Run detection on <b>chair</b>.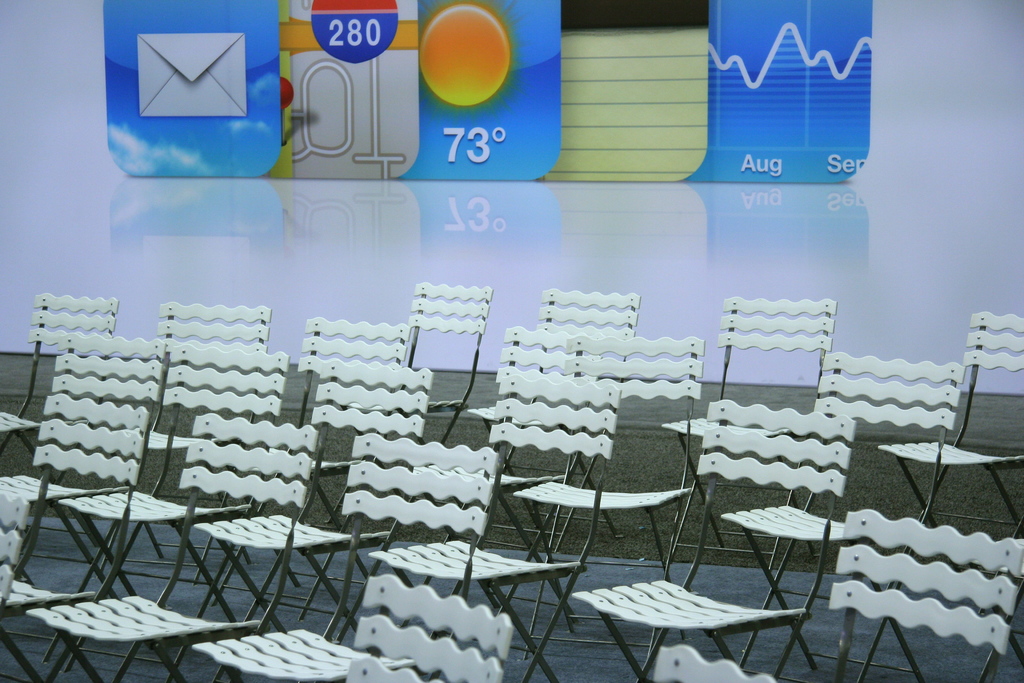
Result: bbox=[0, 352, 168, 661].
